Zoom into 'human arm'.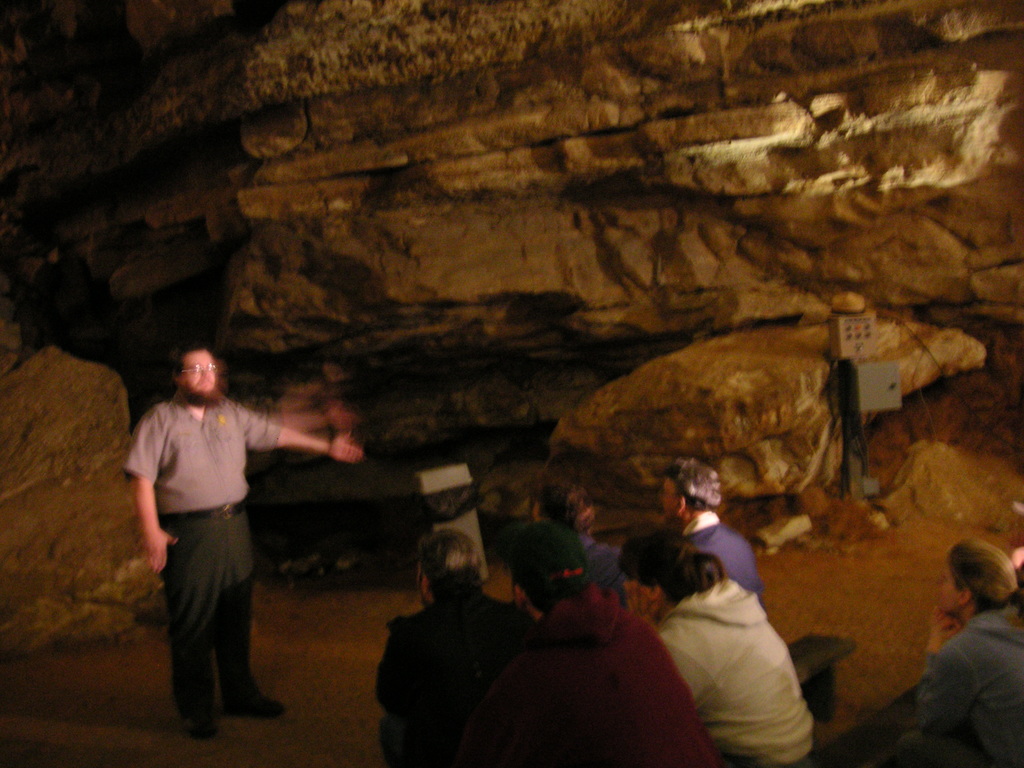
Zoom target: box(128, 415, 181, 590).
